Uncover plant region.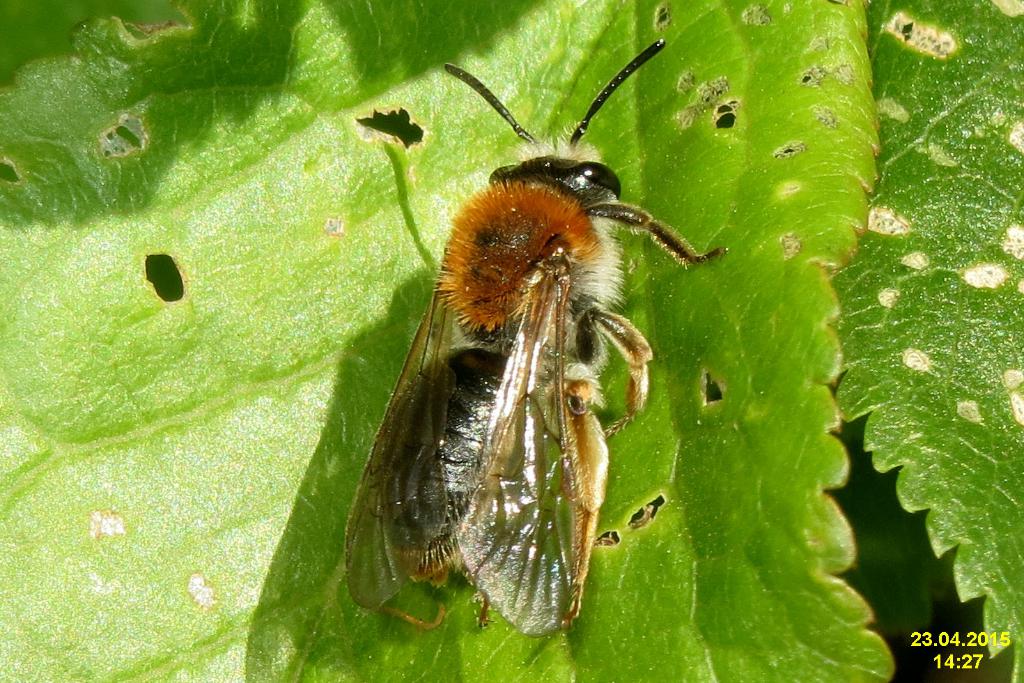
Uncovered: region(0, 0, 1023, 682).
